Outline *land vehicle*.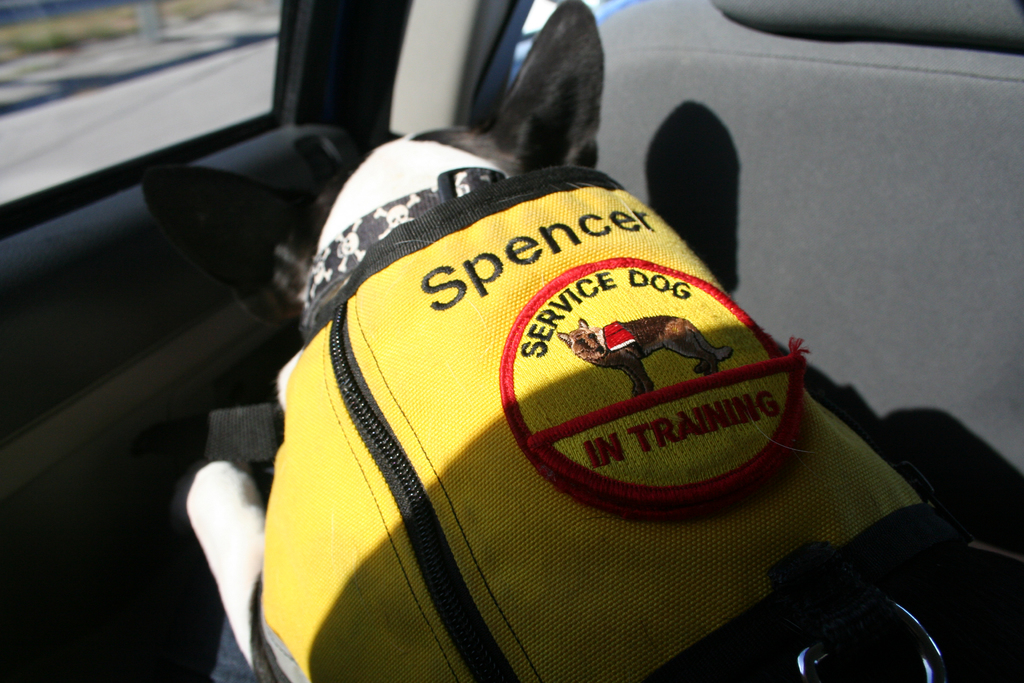
Outline: <region>0, 0, 1023, 682</region>.
